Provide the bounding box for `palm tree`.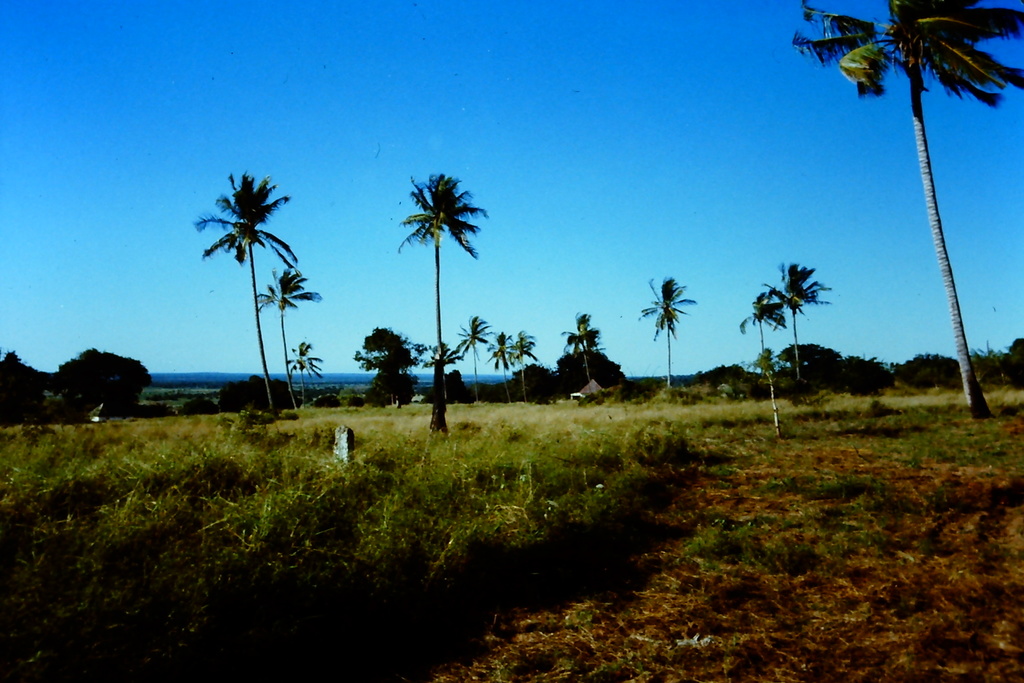
[785, 1, 1023, 433].
